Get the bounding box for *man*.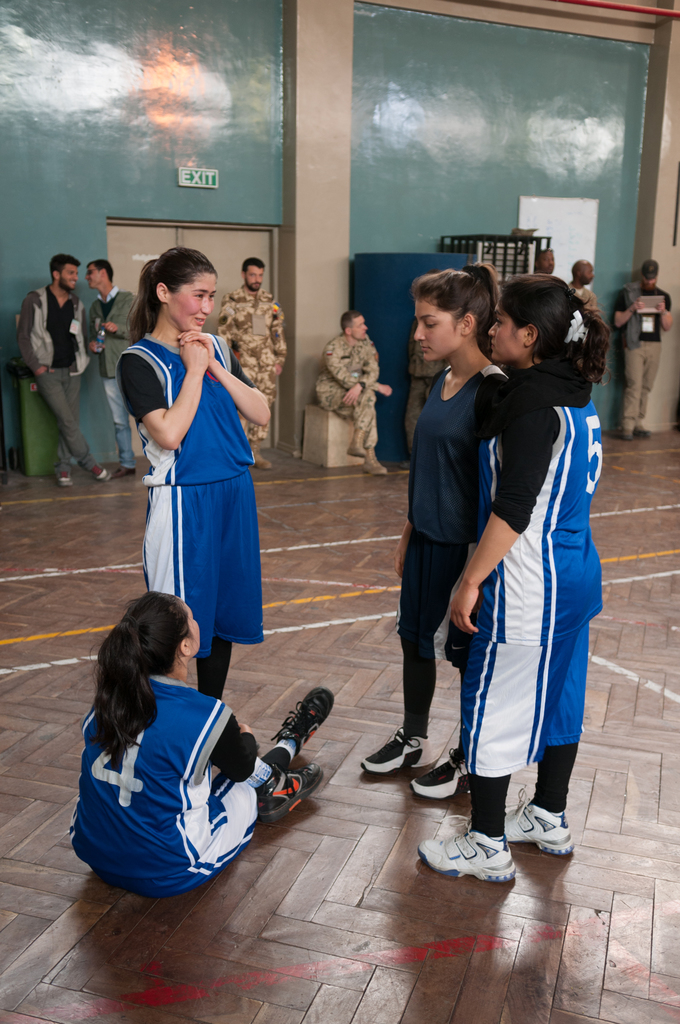
l=569, t=259, r=599, b=312.
